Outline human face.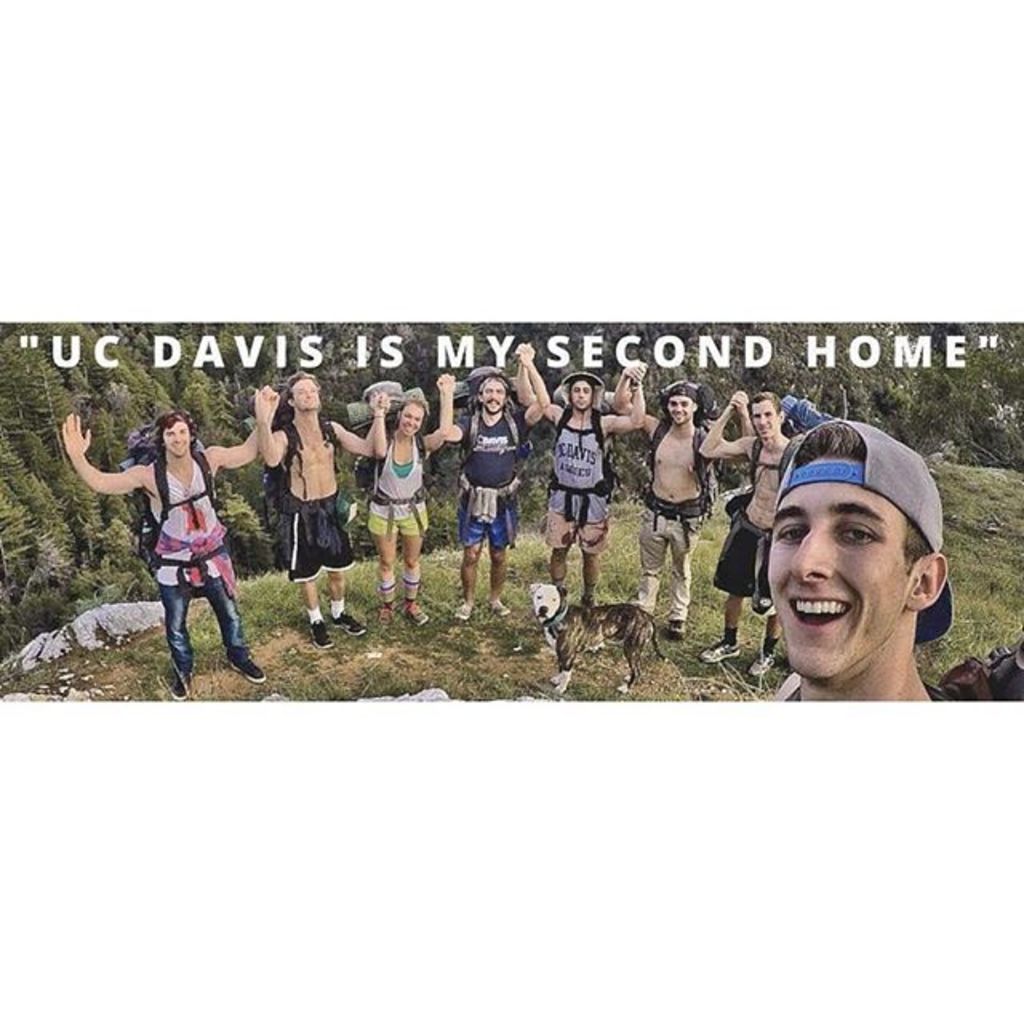
Outline: rect(754, 402, 770, 430).
